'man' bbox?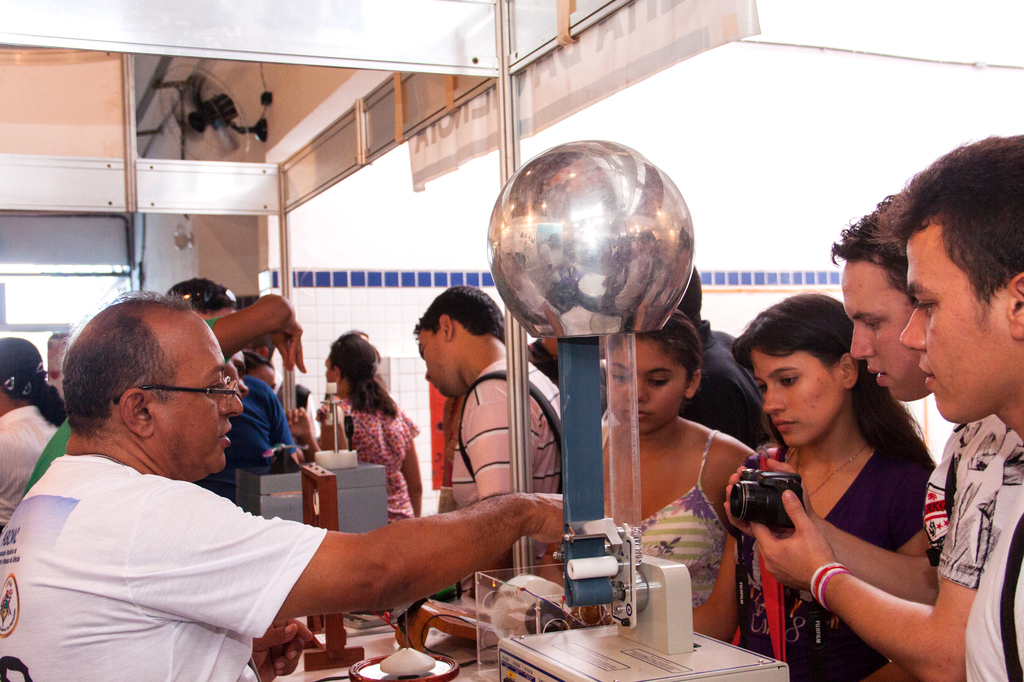
x1=724, y1=184, x2=1014, y2=681
